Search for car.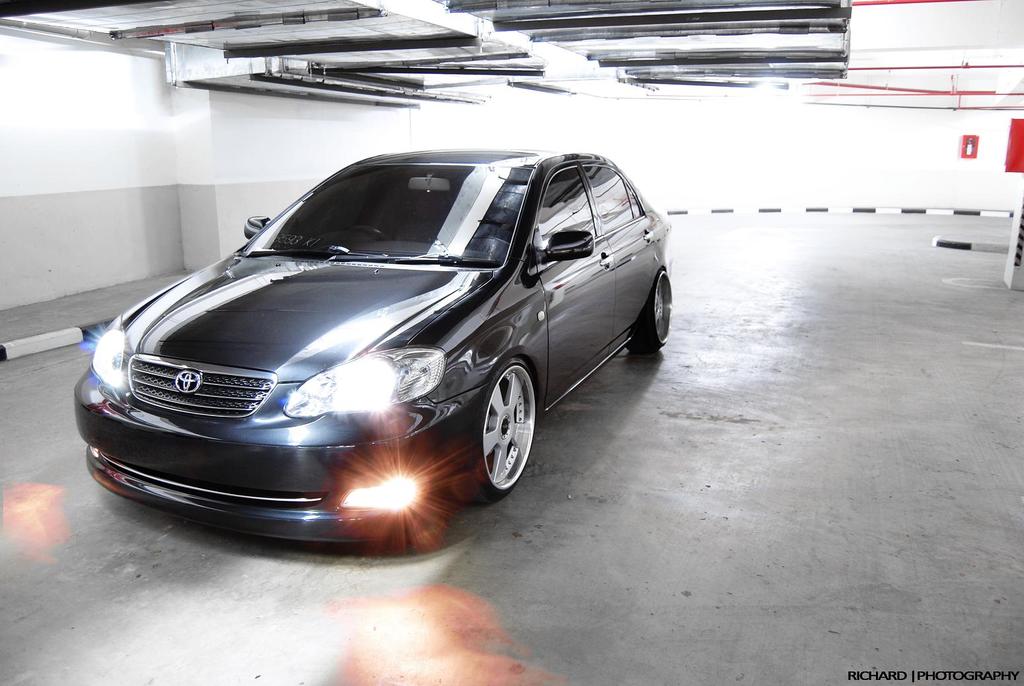
Found at bbox=(73, 147, 672, 544).
